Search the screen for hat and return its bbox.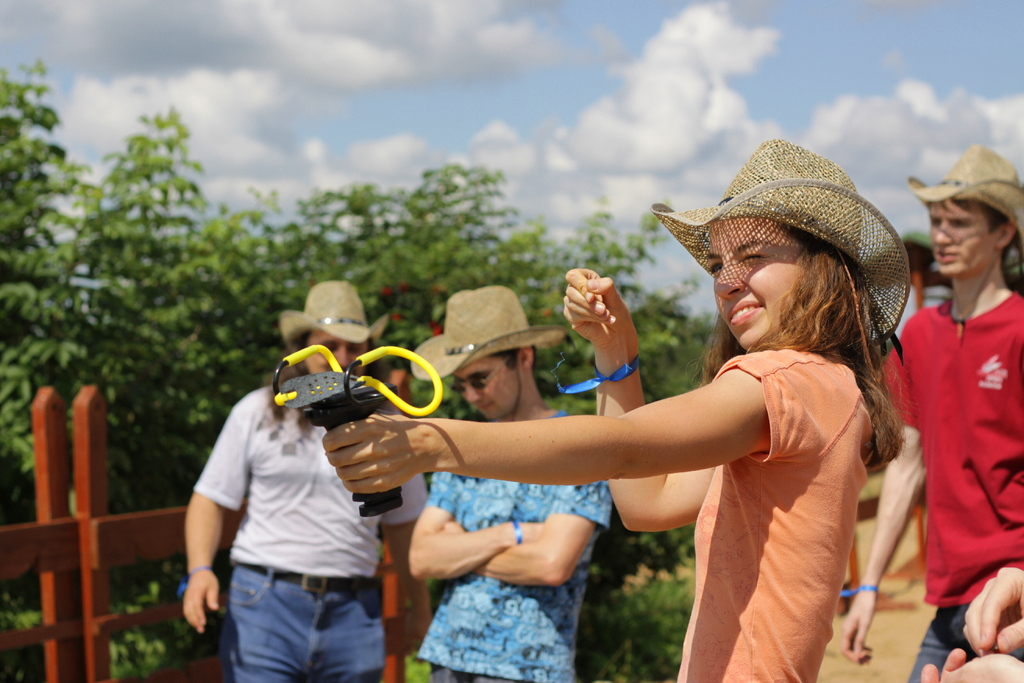
Found: 411/284/564/384.
